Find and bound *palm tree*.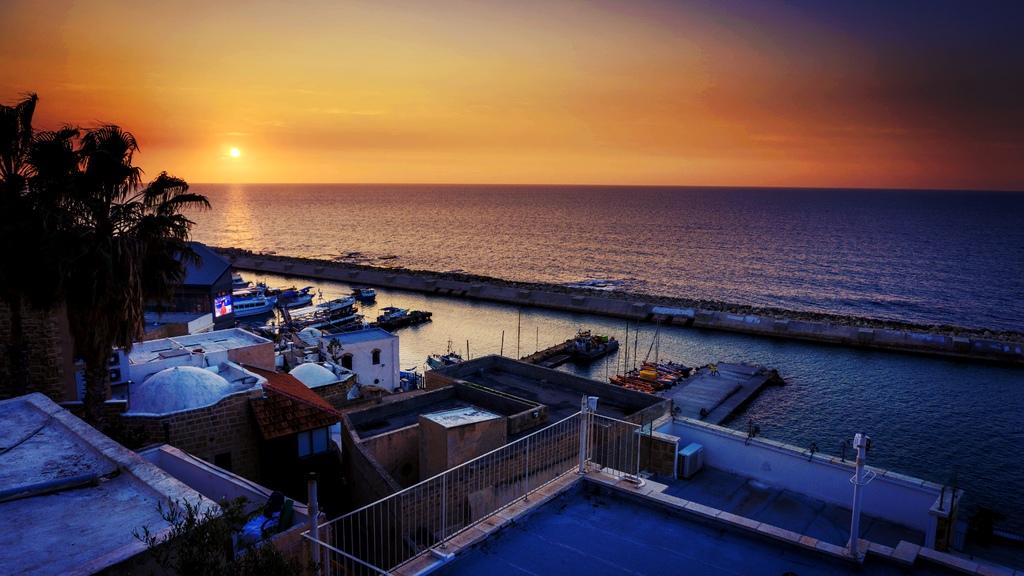
Bound: {"left": 42, "top": 129, "right": 195, "bottom": 398}.
